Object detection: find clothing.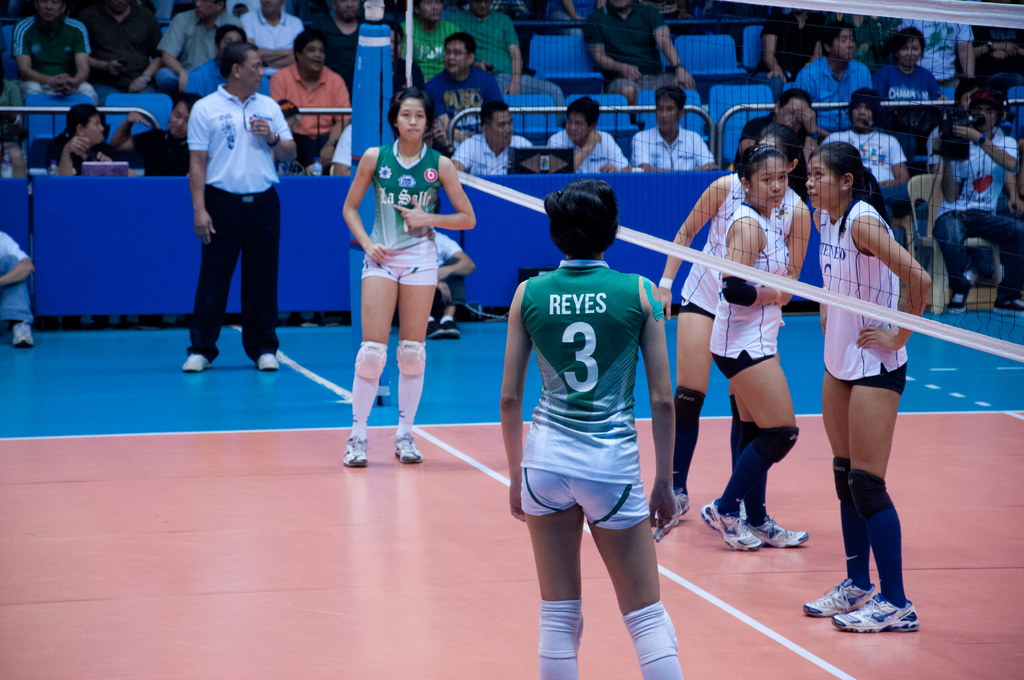
(705,195,784,378).
